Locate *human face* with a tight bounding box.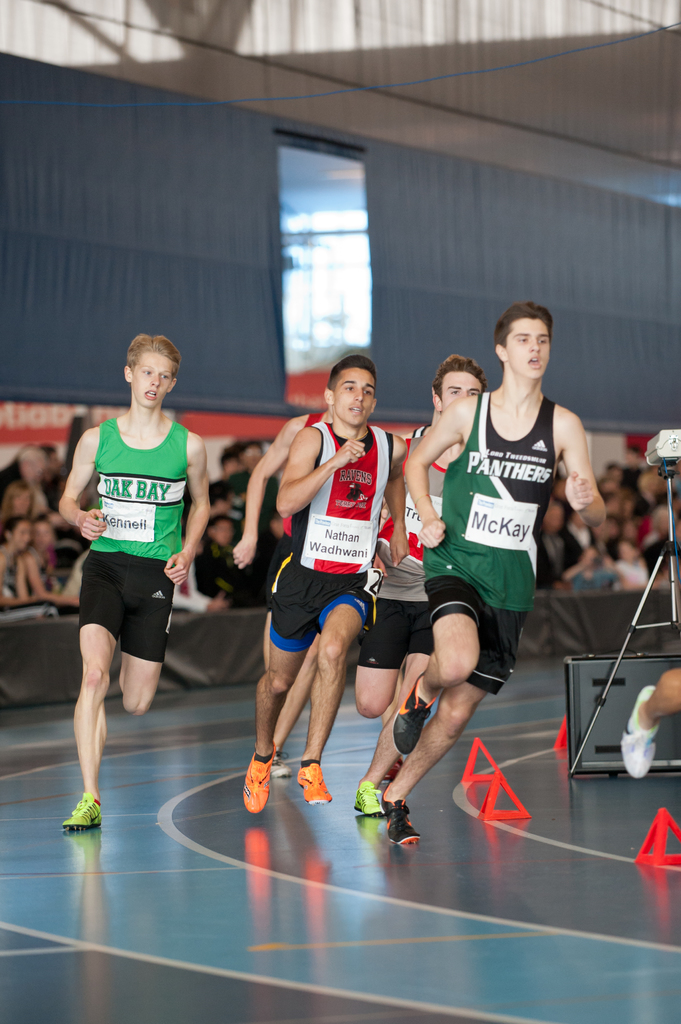
<box>439,371,481,410</box>.
